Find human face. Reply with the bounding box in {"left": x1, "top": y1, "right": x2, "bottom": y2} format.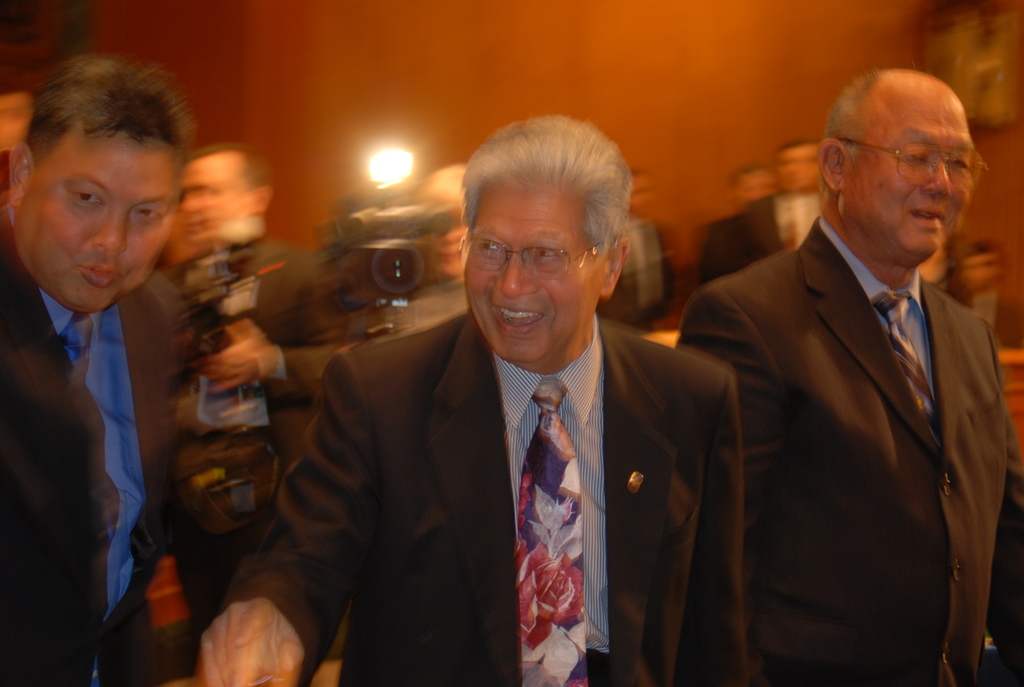
{"left": 14, "top": 138, "right": 173, "bottom": 312}.
